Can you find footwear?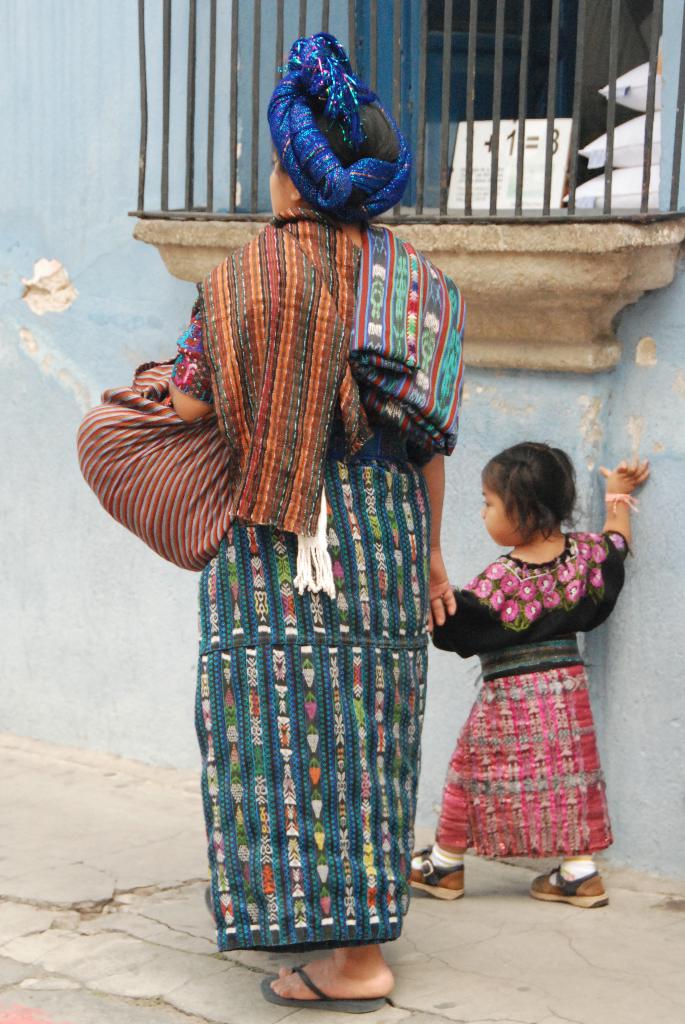
Yes, bounding box: <region>257, 956, 403, 1005</region>.
